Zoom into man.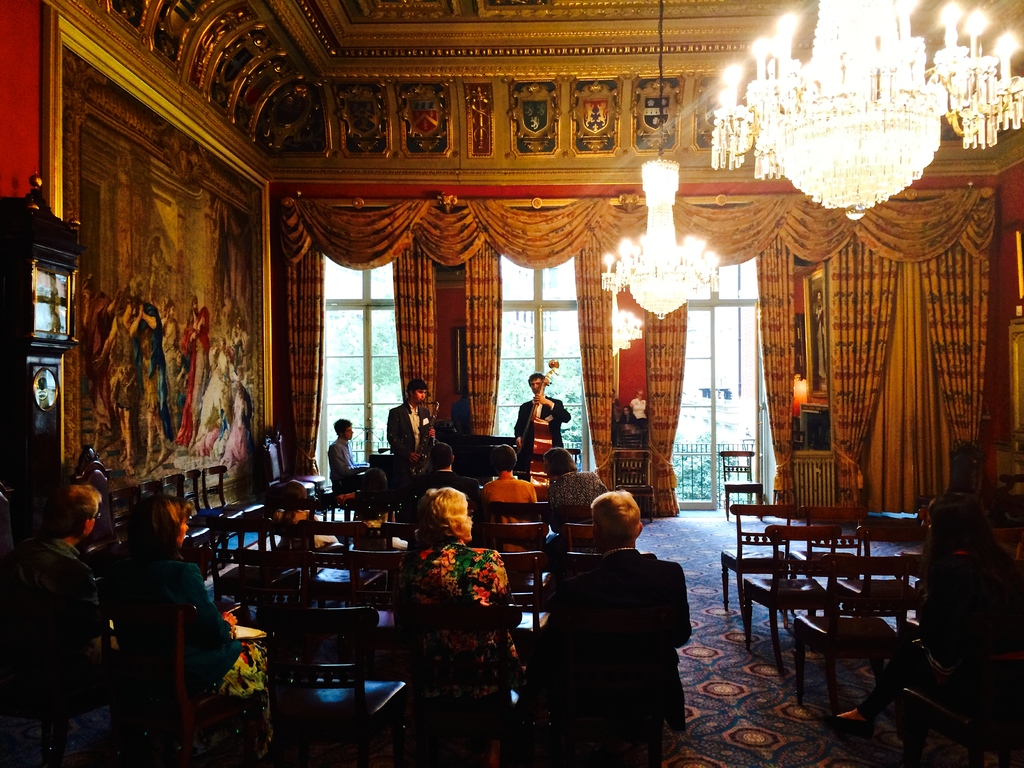
Zoom target: left=126, top=280, right=166, bottom=470.
